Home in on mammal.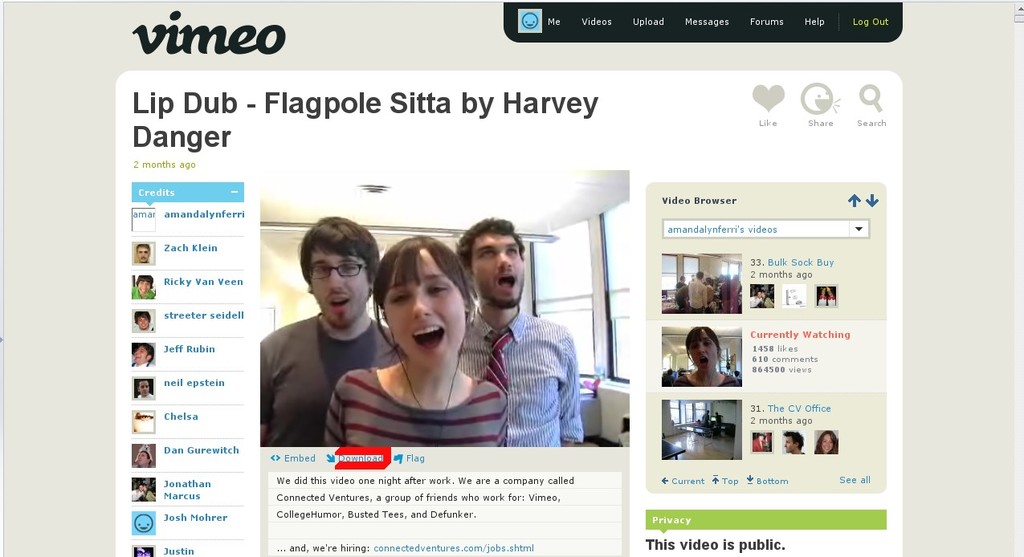
Homed in at <bbox>135, 381, 149, 400</bbox>.
